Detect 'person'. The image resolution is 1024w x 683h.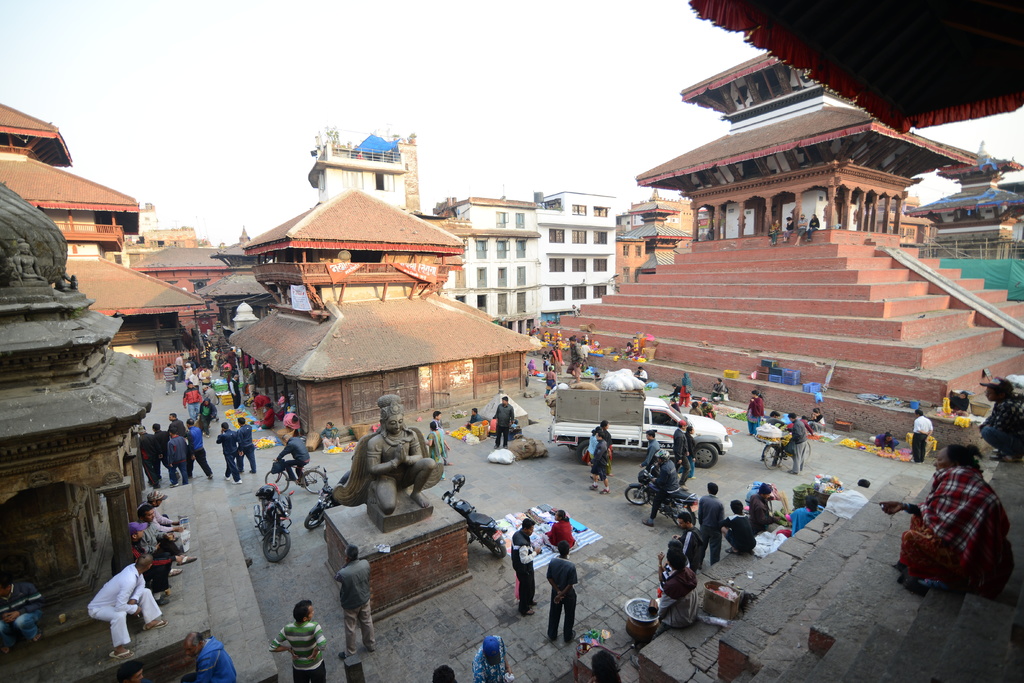
{"left": 525, "top": 359, "right": 538, "bottom": 375}.
